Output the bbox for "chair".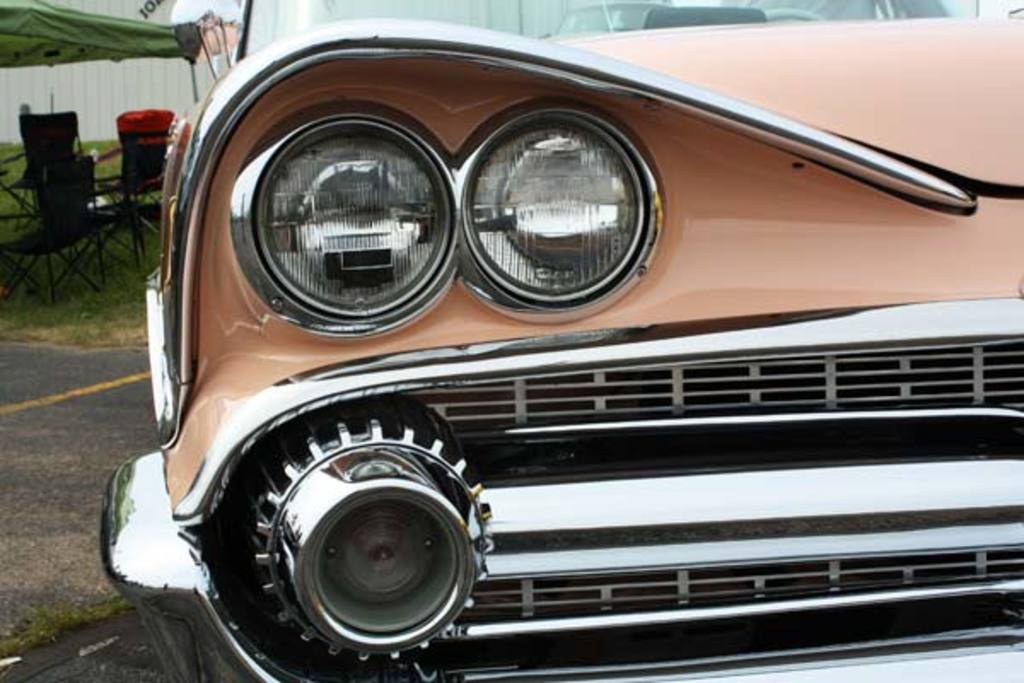
[96,109,184,258].
